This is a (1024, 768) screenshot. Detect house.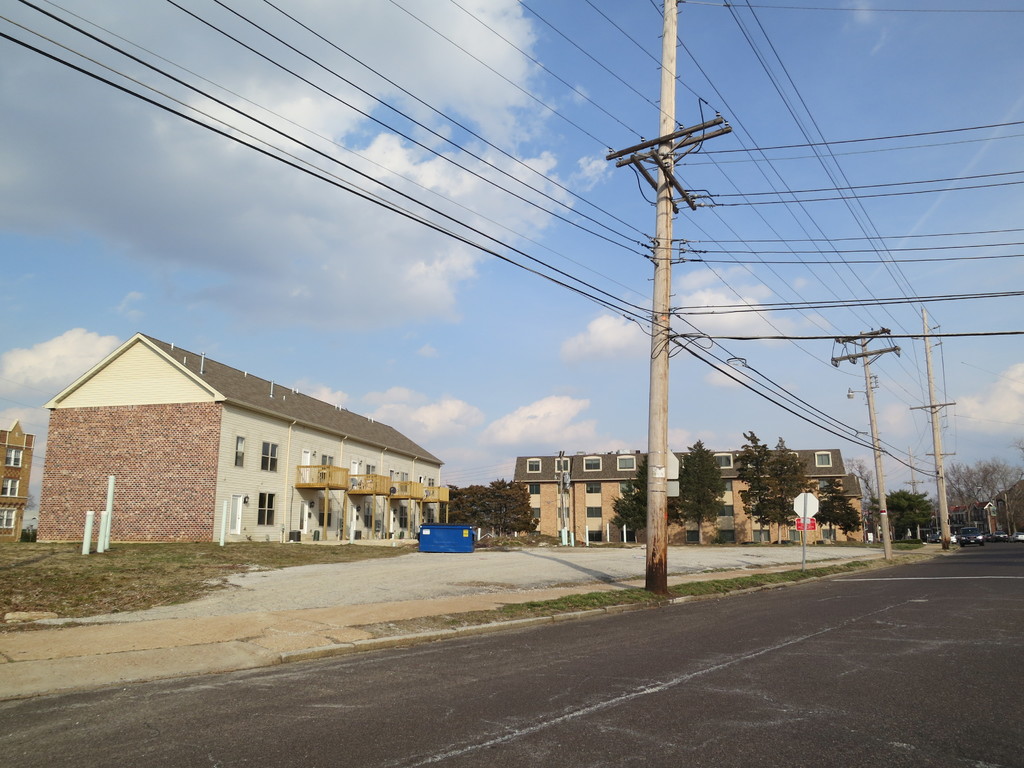
[x1=680, y1=444, x2=866, y2=536].
